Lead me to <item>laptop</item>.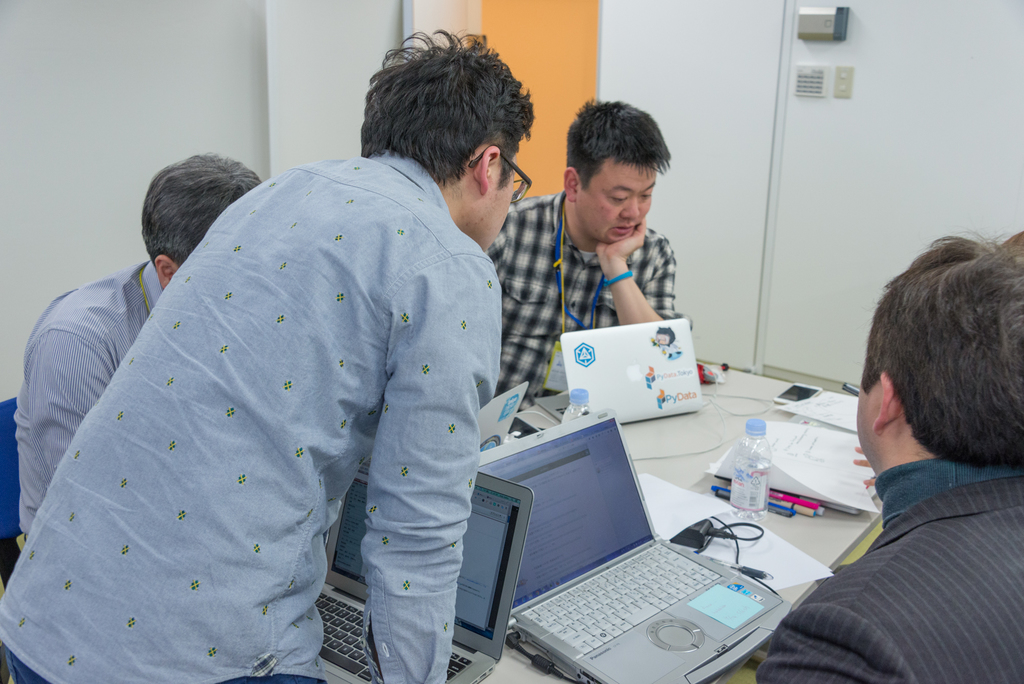
Lead to x1=450, y1=423, x2=824, y2=678.
